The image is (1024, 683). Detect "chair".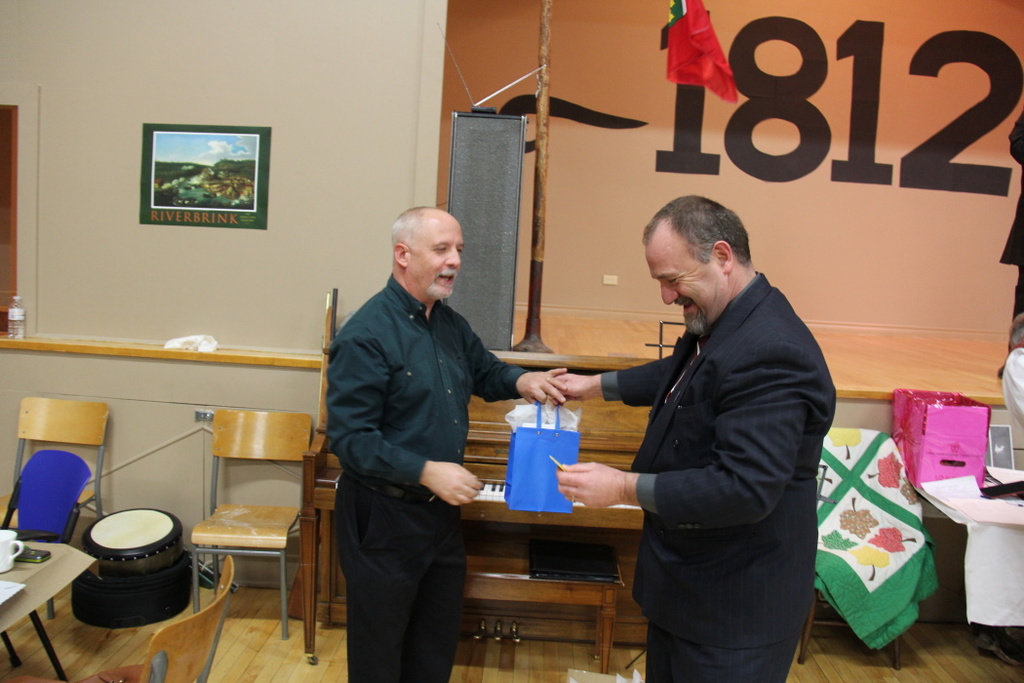
Detection: pyautogui.locateOnScreen(0, 394, 111, 624).
